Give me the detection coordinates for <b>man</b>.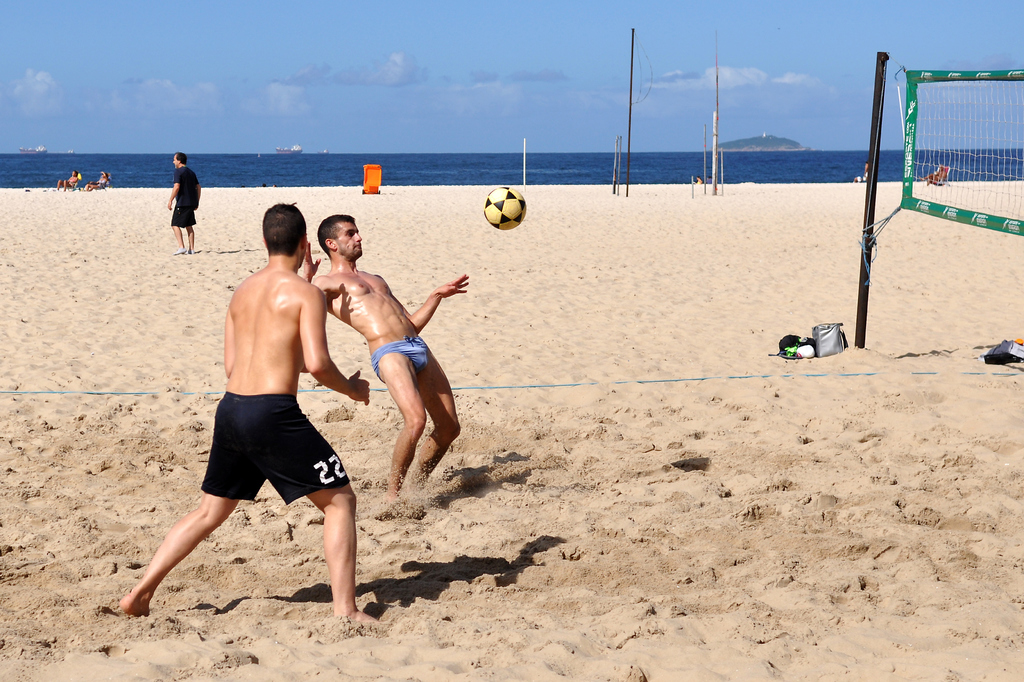
(164, 148, 198, 256).
